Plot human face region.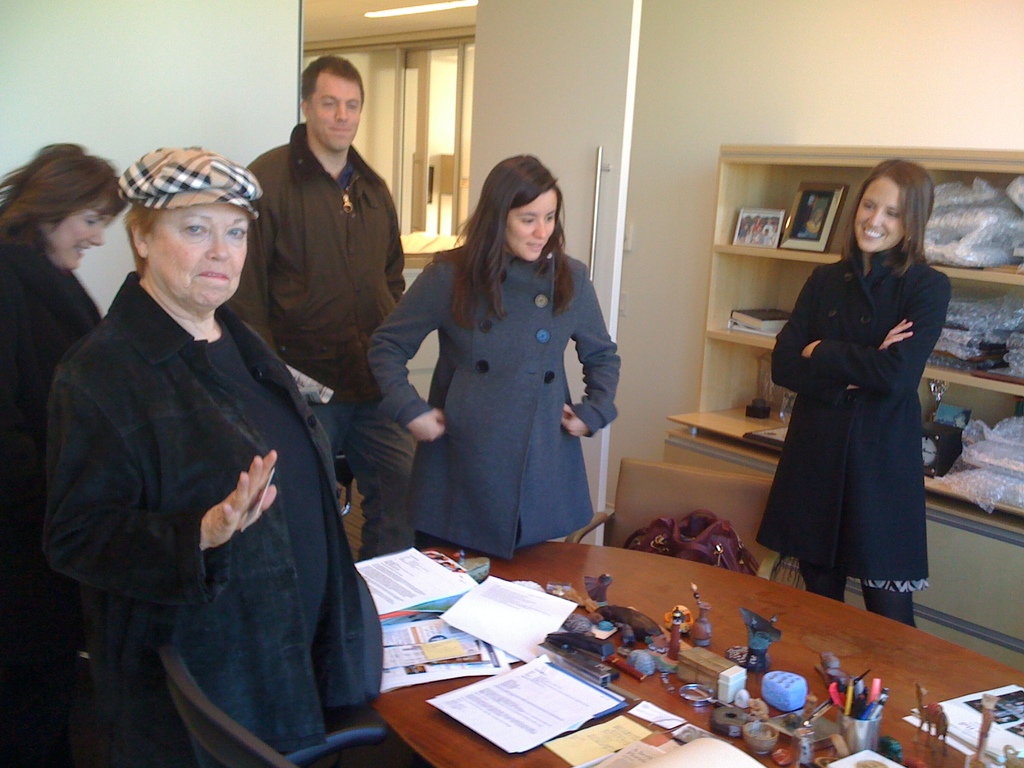
Plotted at region(502, 189, 559, 270).
